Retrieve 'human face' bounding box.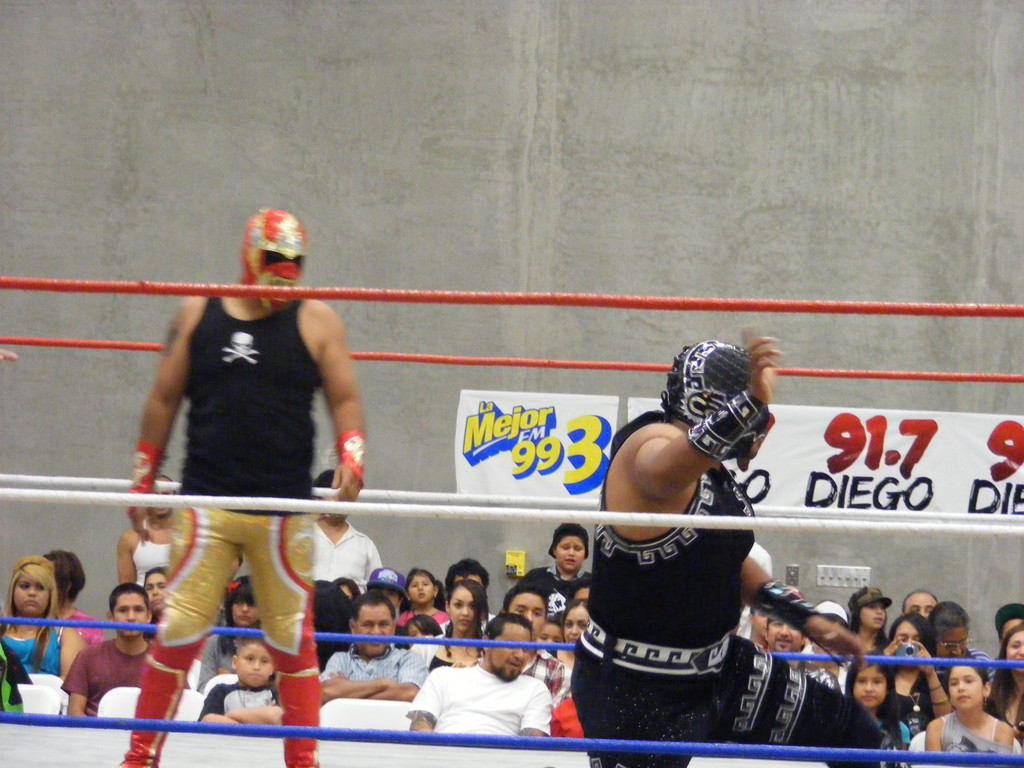
Bounding box: 556,535,584,571.
